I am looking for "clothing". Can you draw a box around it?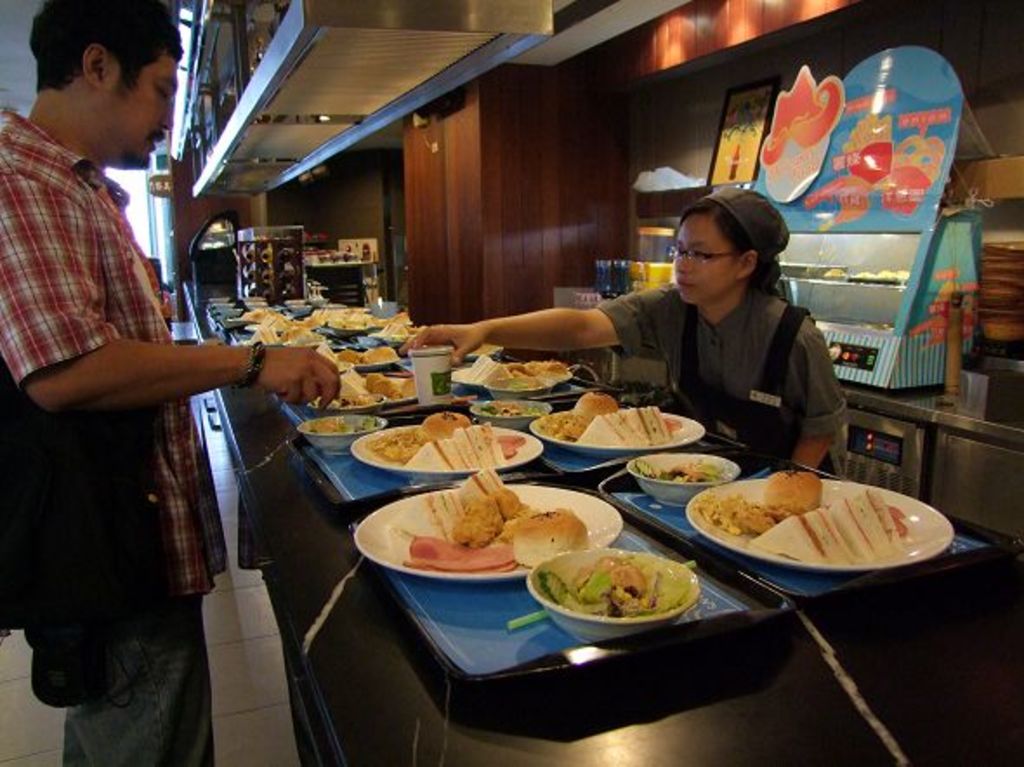
Sure, the bounding box is 594 278 854 474.
